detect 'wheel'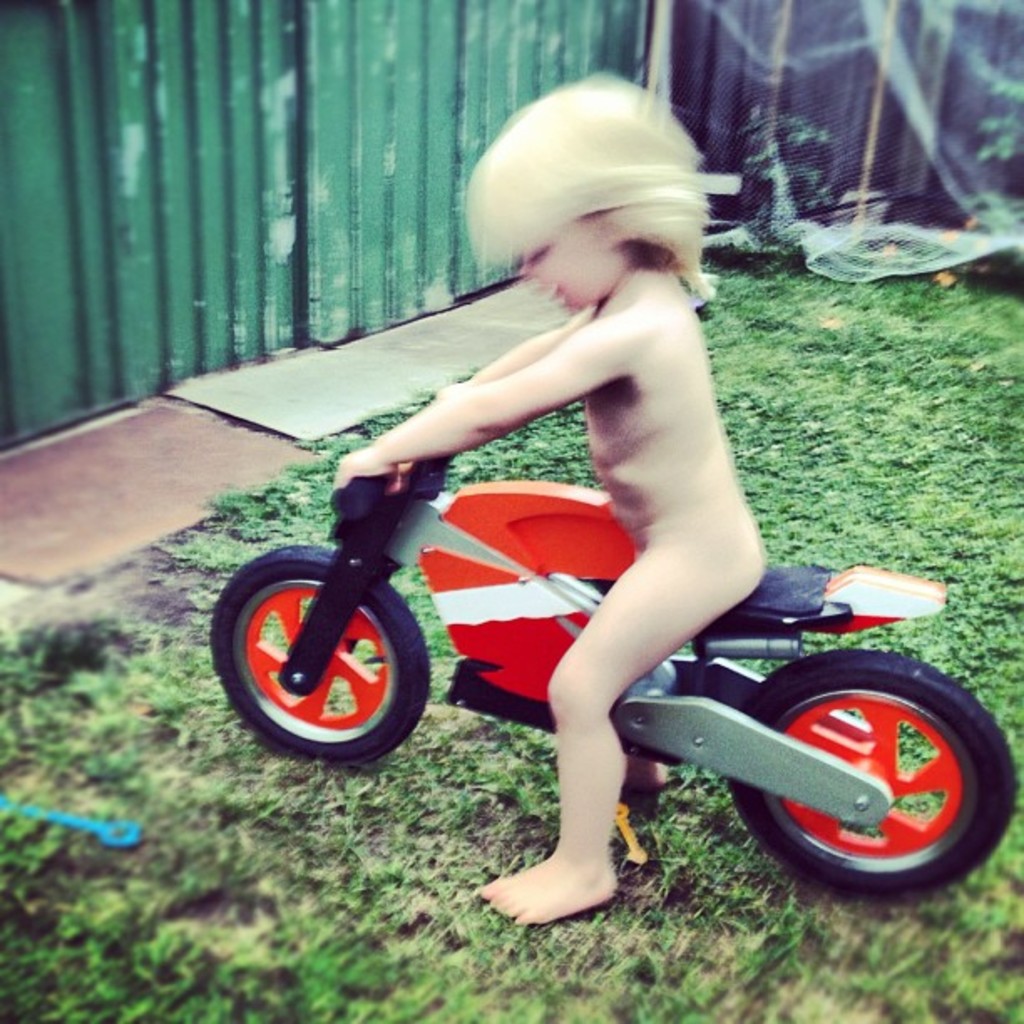
<region>708, 661, 994, 897</region>
